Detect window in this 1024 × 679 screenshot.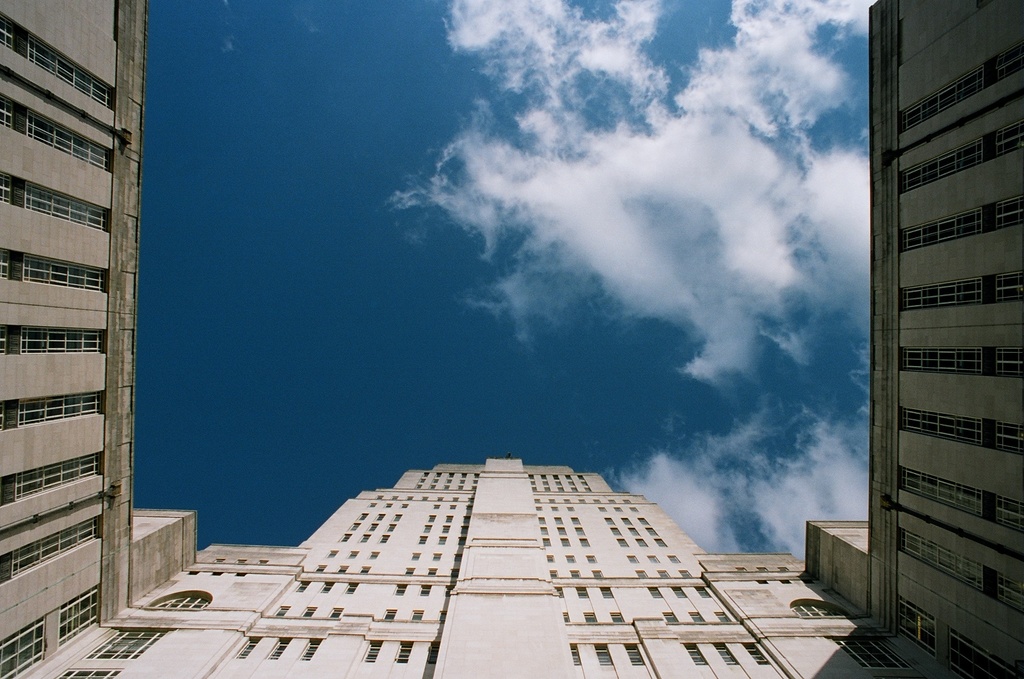
Detection: bbox=[903, 533, 986, 592].
